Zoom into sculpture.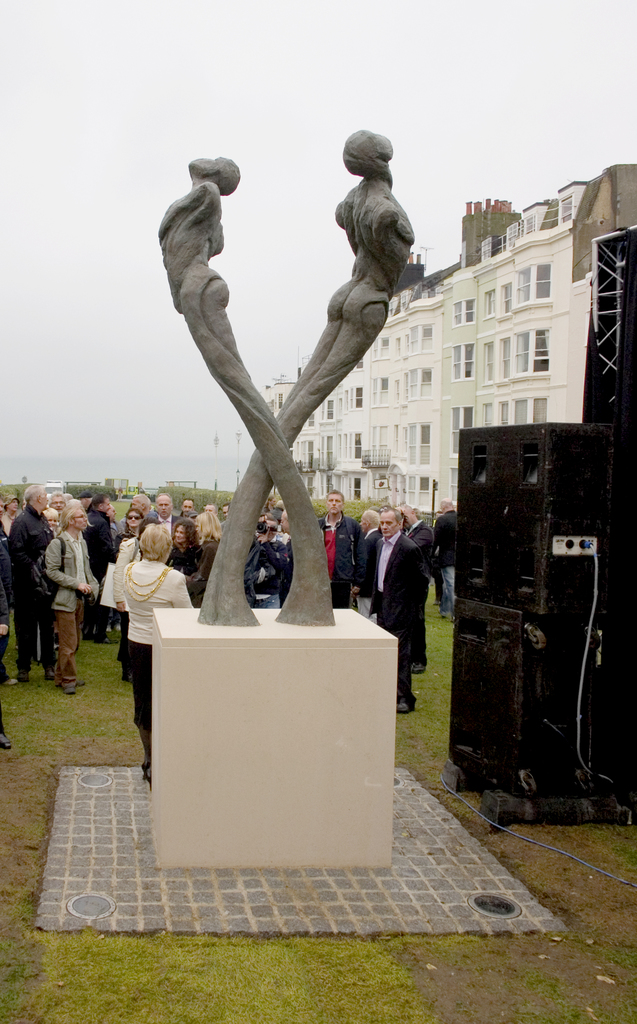
Zoom target: detection(147, 127, 431, 627).
